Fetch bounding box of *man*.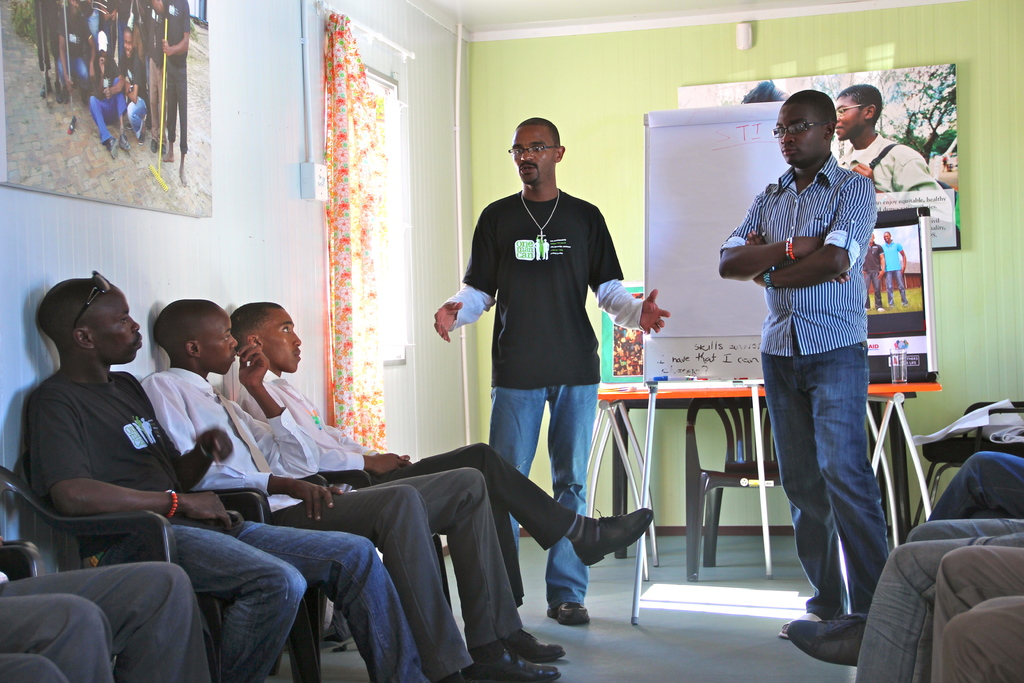
Bbox: l=880, t=231, r=908, b=309.
